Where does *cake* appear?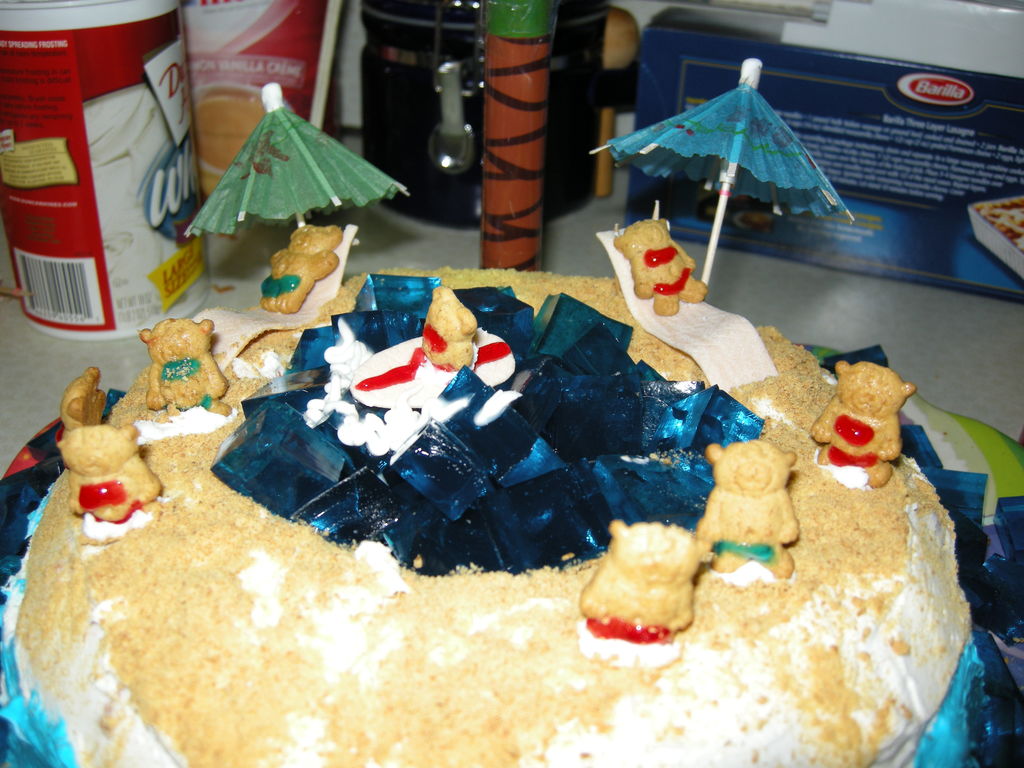
Appears at pyautogui.locateOnScreen(12, 225, 975, 767).
